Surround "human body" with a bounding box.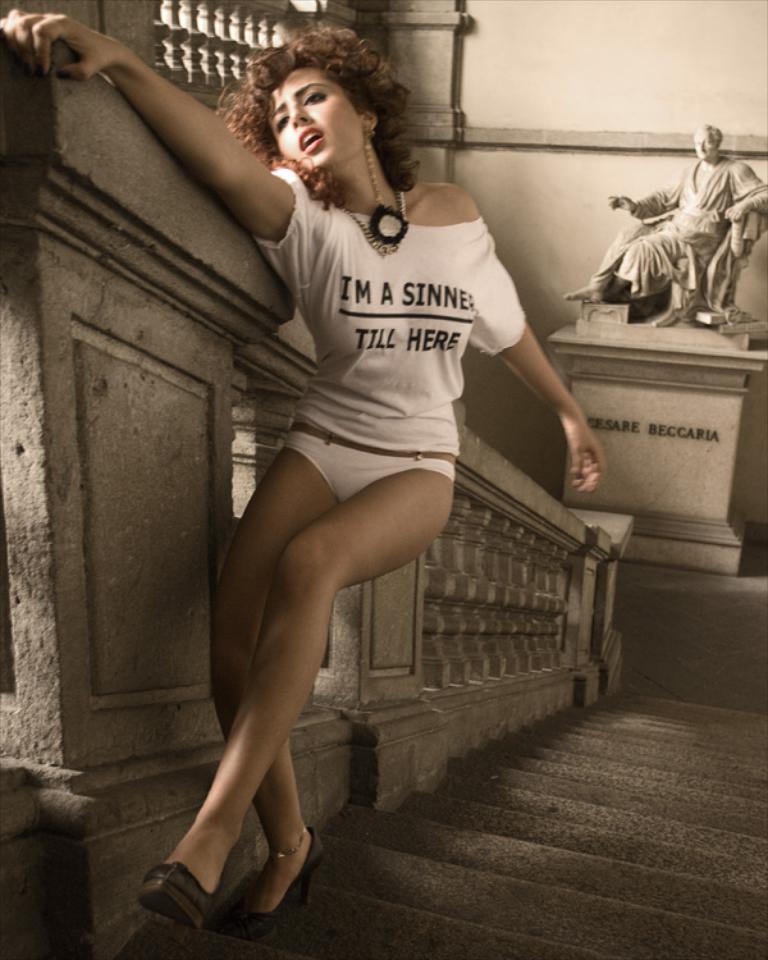
<region>115, 50, 557, 868</region>.
